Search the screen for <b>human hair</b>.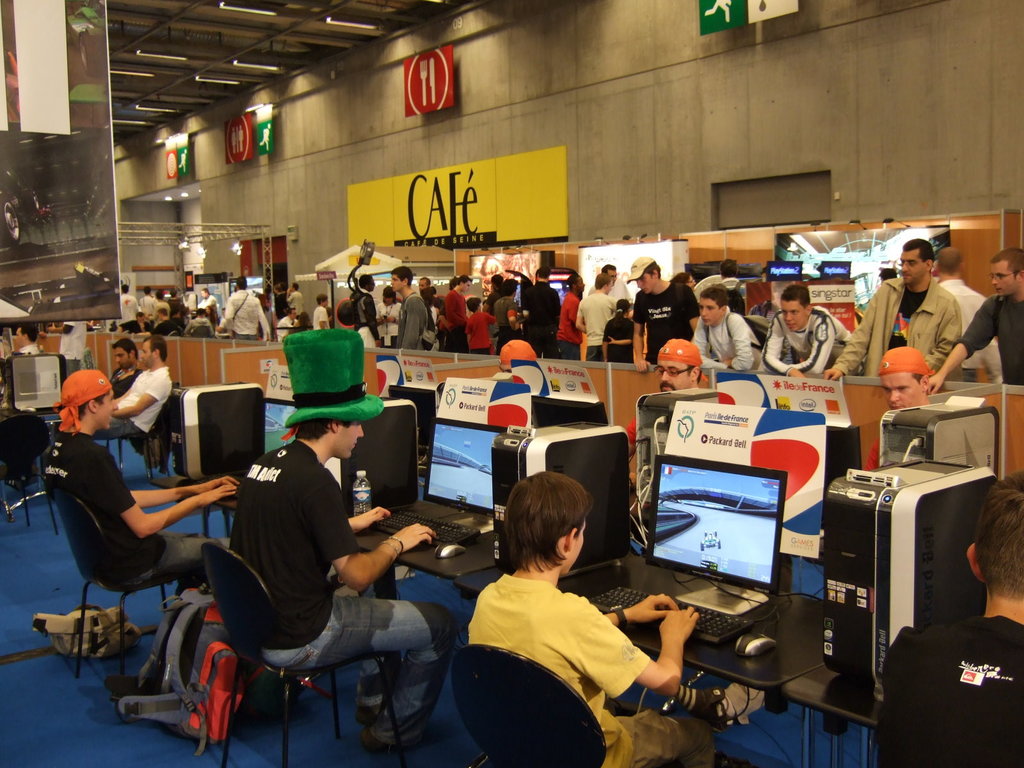
Found at <region>358, 269, 371, 287</region>.
